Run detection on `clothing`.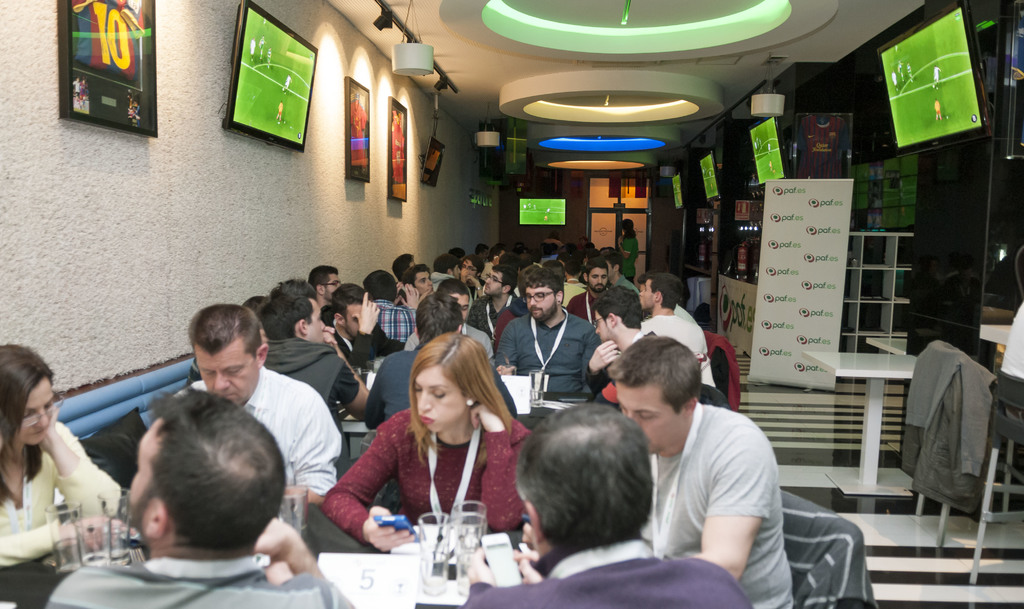
Result: detection(172, 378, 342, 519).
